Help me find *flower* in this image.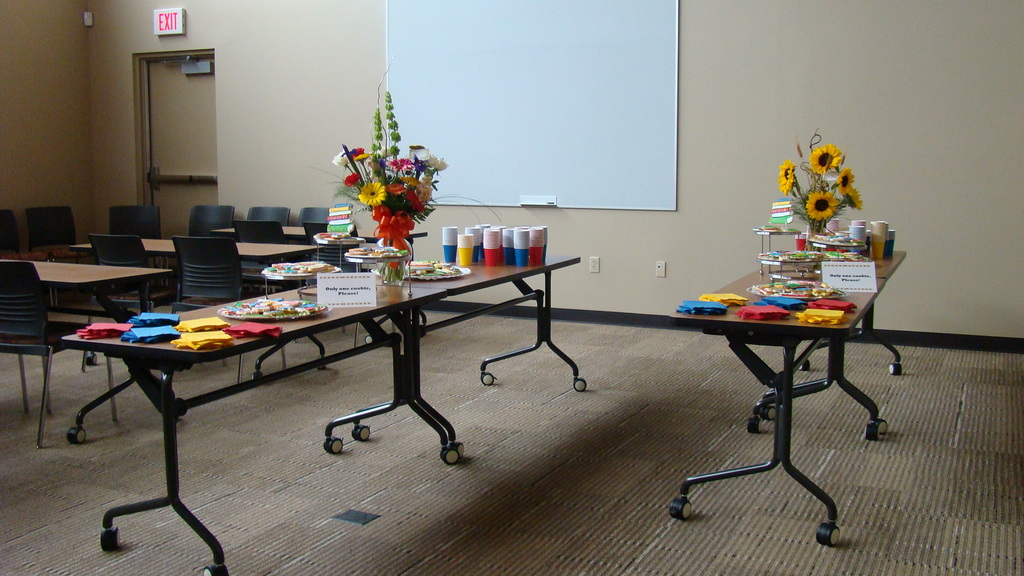
Found it: 808, 143, 842, 172.
